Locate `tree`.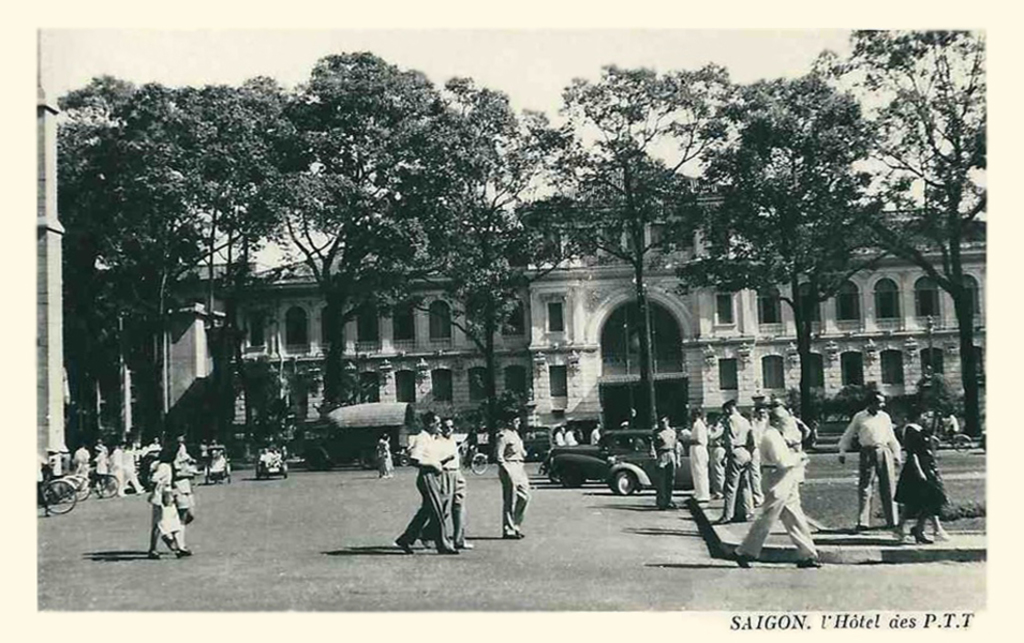
Bounding box: (539, 60, 748, 427).
